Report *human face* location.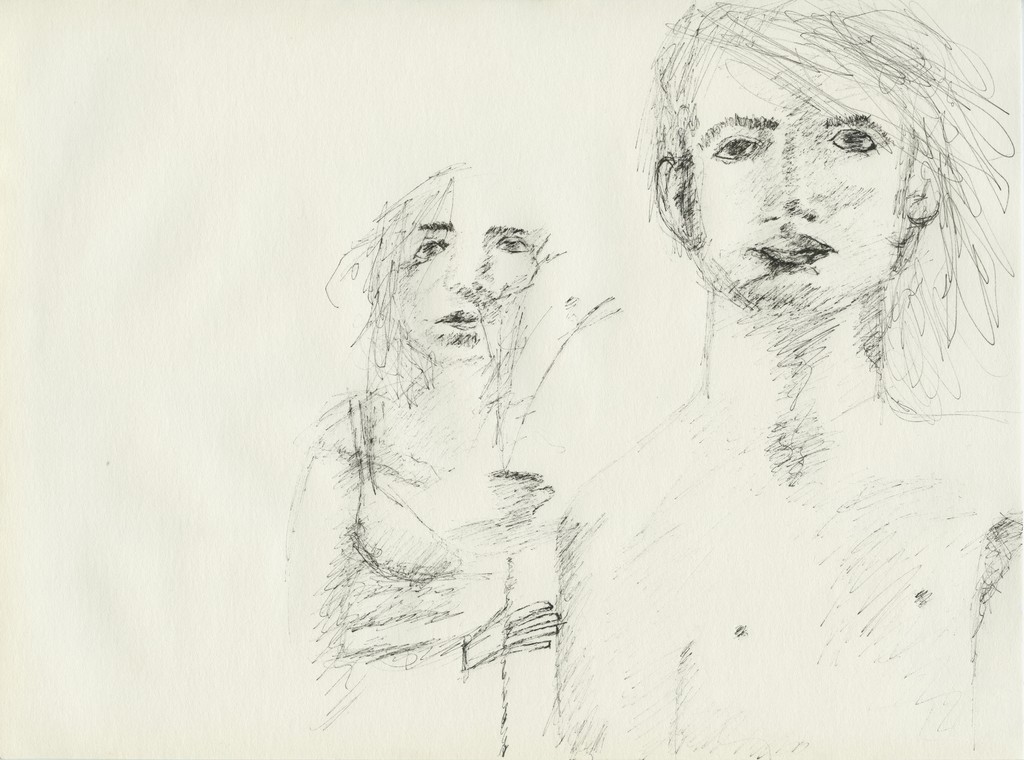
Report: 697,47,922,326.
